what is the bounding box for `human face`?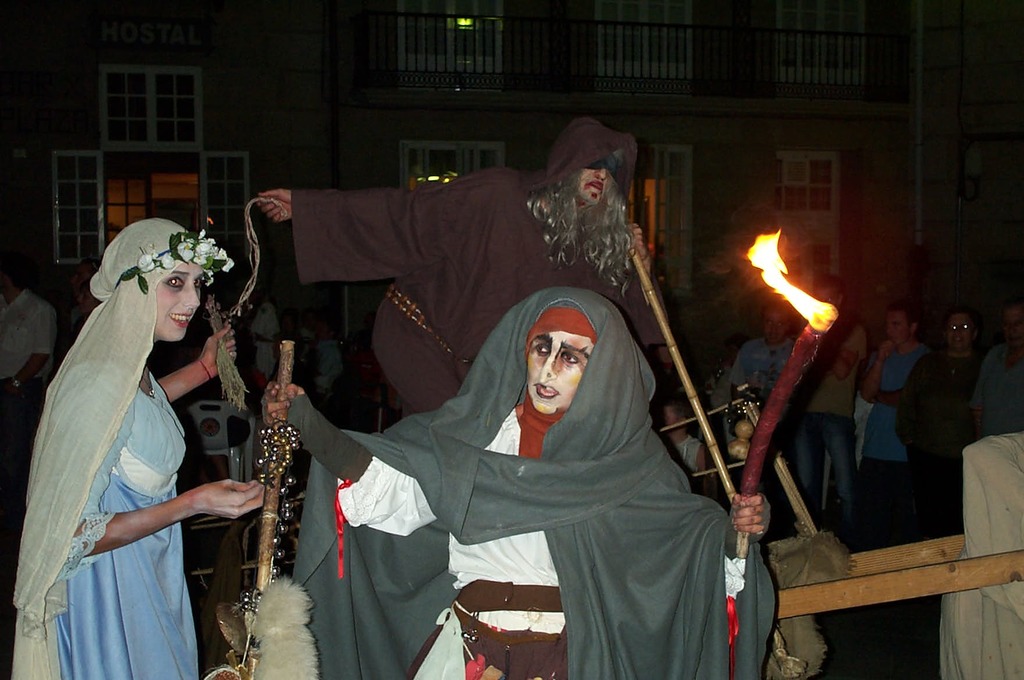
select_region(760, 312, 792, 340).
